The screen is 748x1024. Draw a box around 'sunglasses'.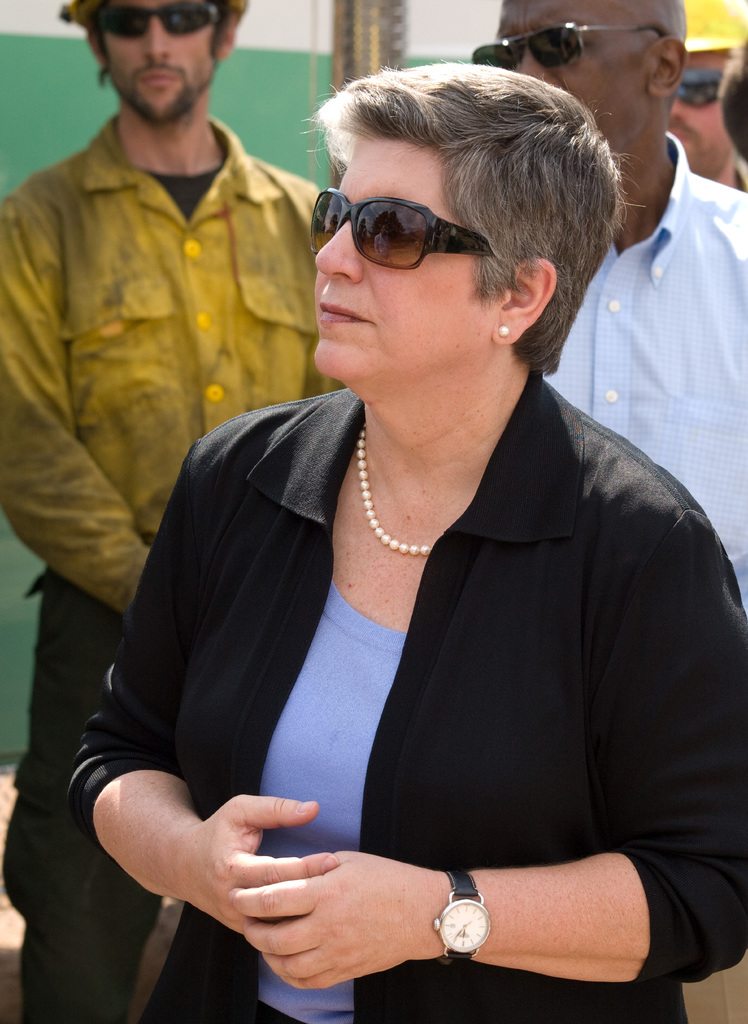
crop(97, 1, 218, 41).
